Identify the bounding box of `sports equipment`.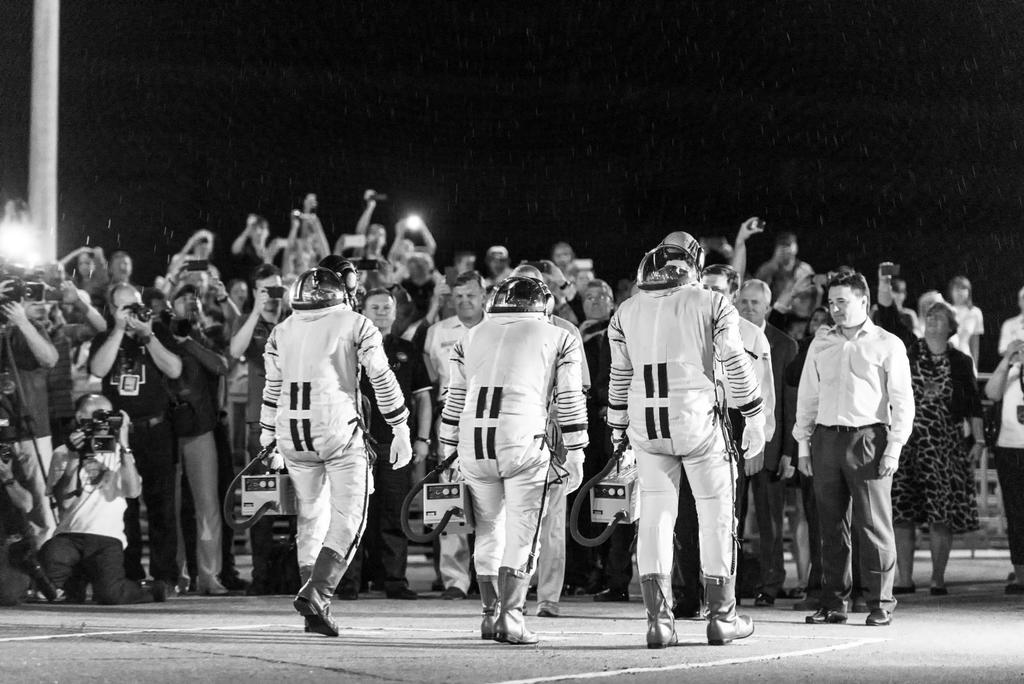
[x1=311, y1=254, x2=360, y2=305].
